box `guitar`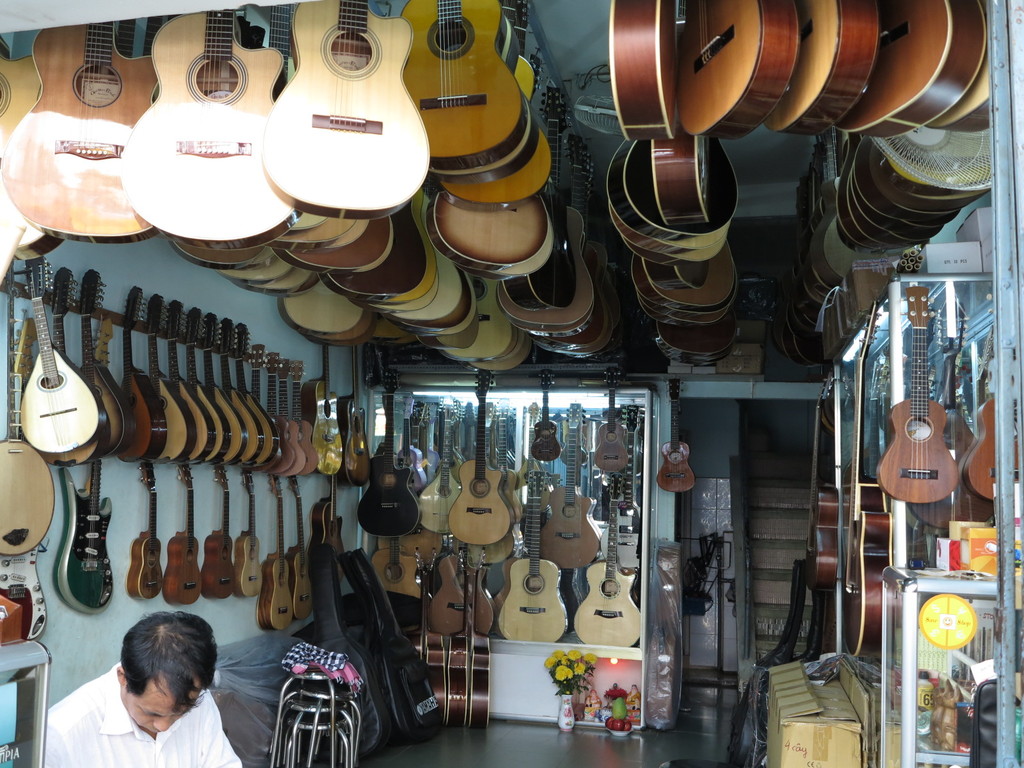
region(342, 333, 370, 492)
